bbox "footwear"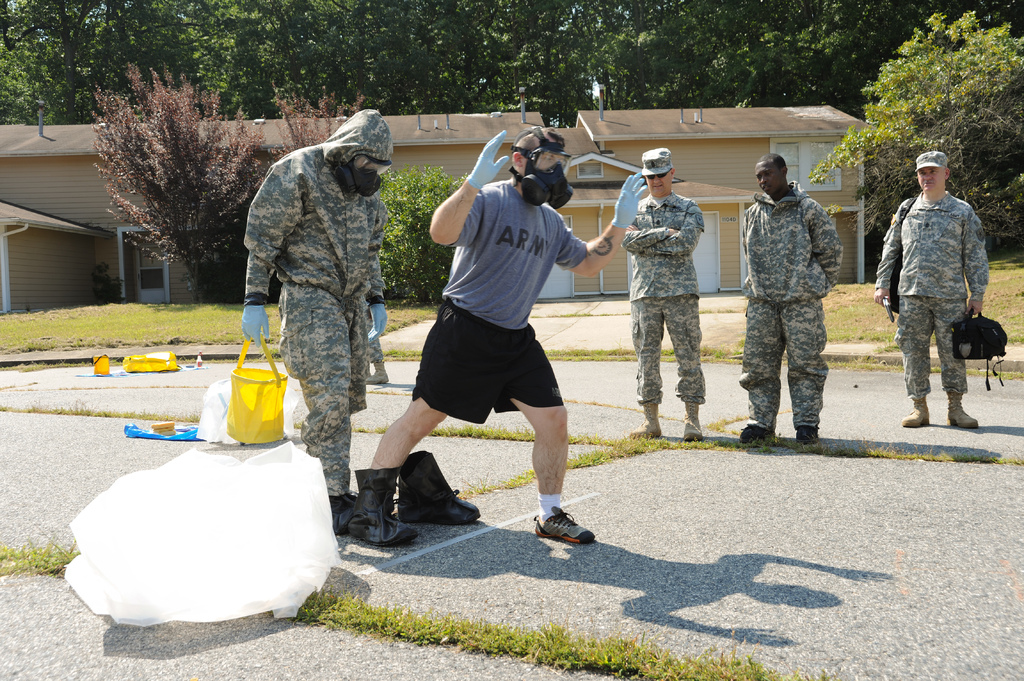
{"left": 737, "top": 421, "right": 776, "bottom": 450}
